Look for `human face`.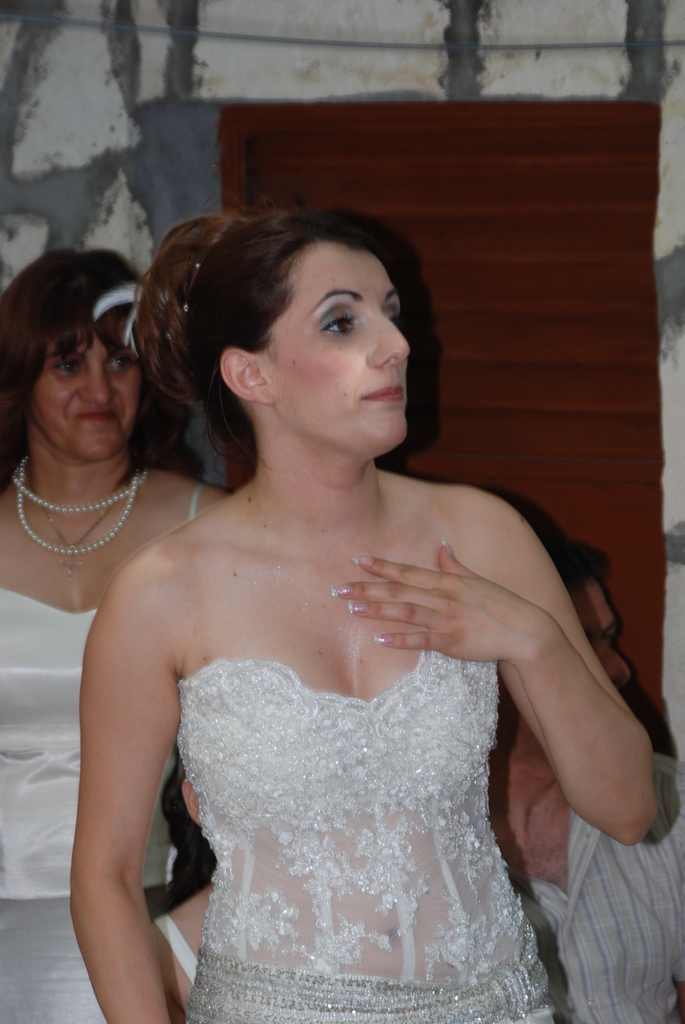
Found: rect(34, 332, 144, 460).
